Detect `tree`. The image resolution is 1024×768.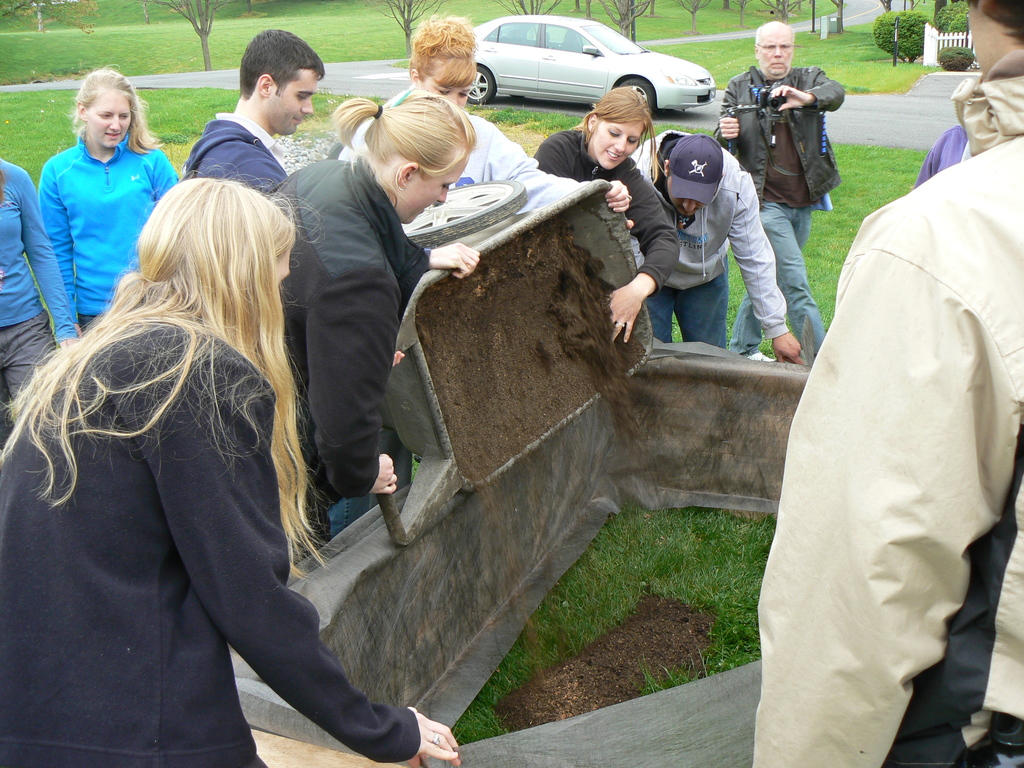
pyautogui.locateOnScreen(758, 0, 797, 28).
